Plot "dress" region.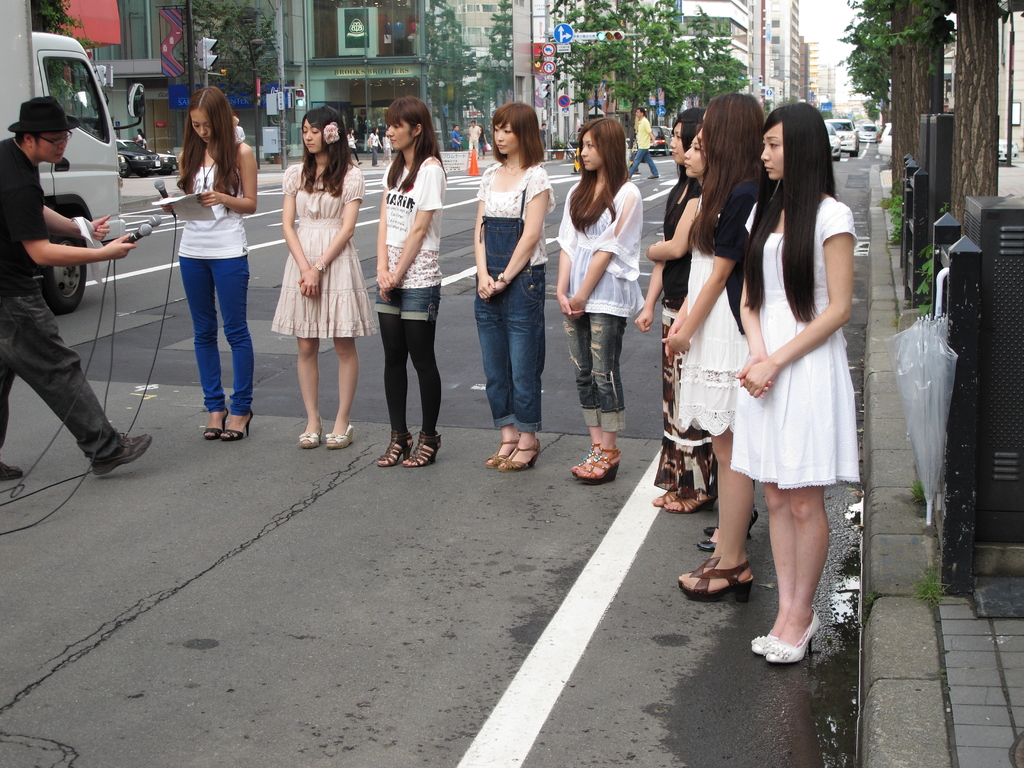
Plotted at {"x1": 714, "y1": 183, "x2": 852, "y2": 486}.
